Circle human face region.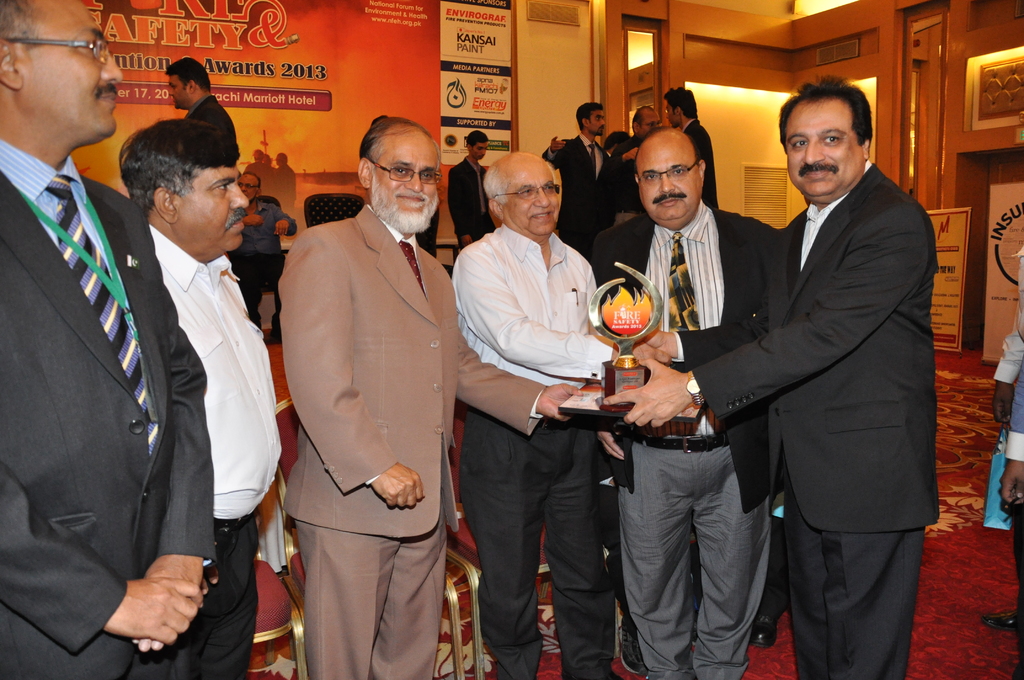
Region: (374, 129, 436, 213).
